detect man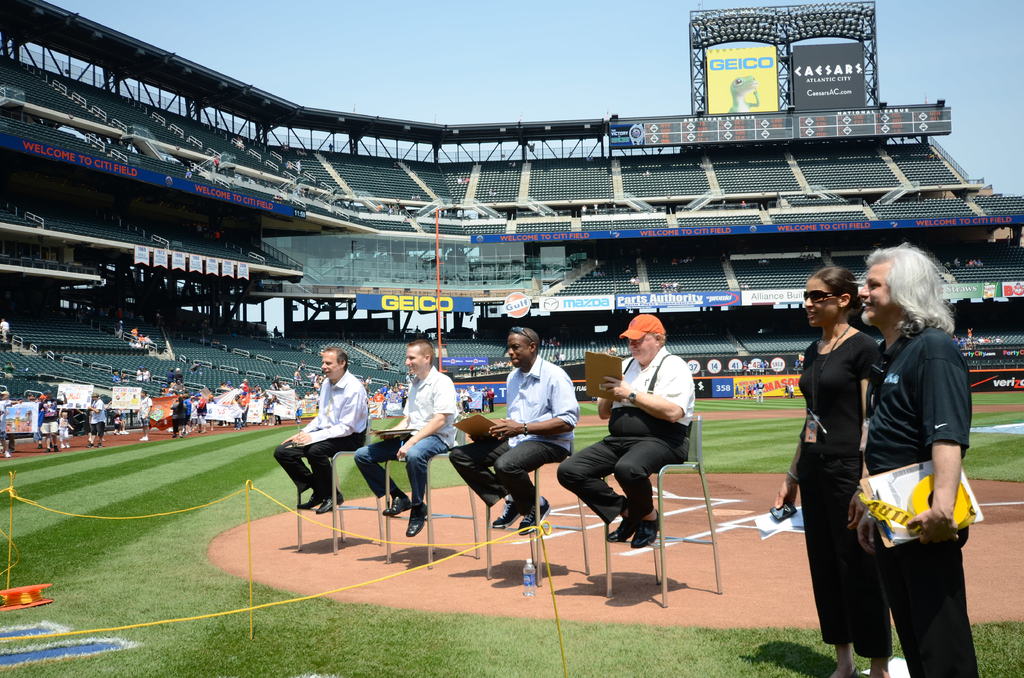
[left=240, top=391, right=249, bottom=428]
